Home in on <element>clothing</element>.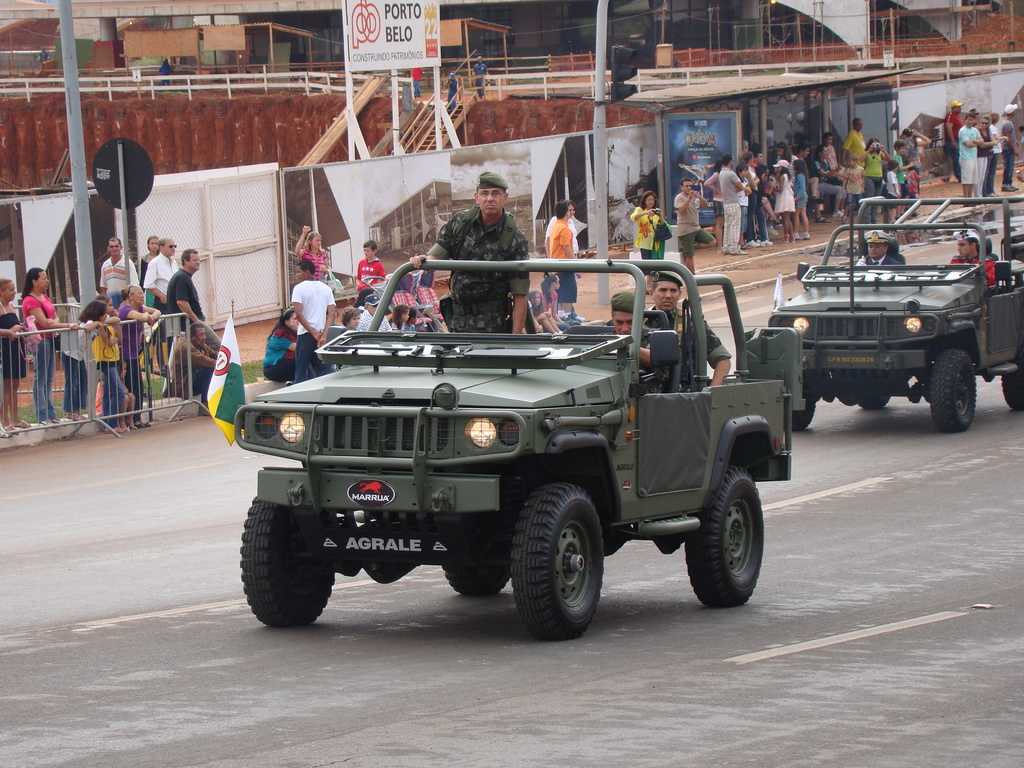
Homed in at (x1=719, y1=168, x2=742, y2=253).
